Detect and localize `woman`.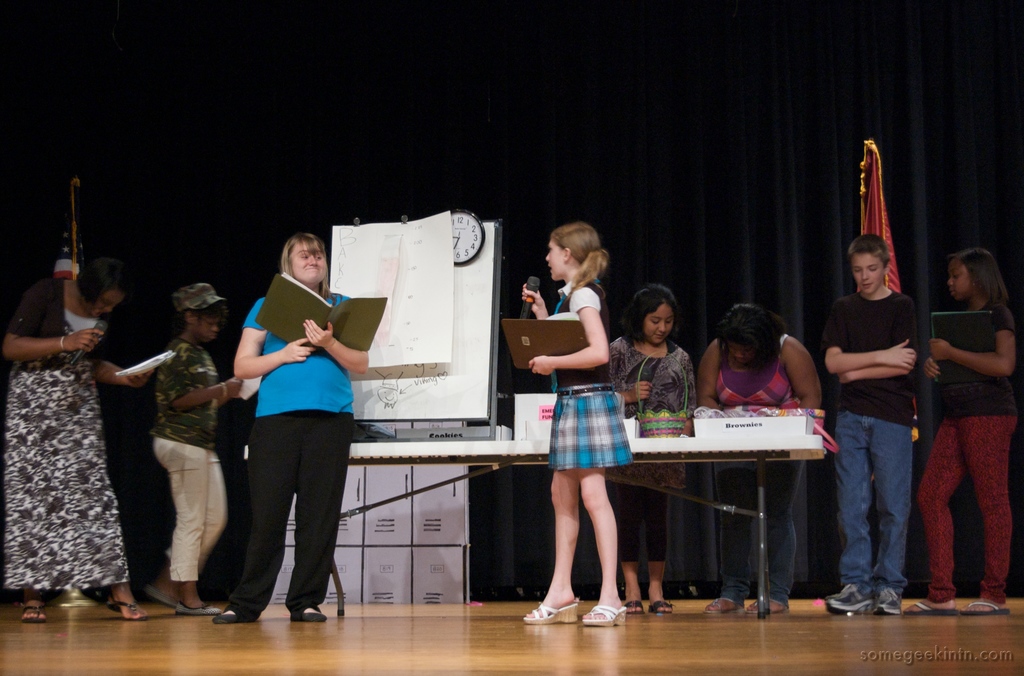
Localized at bbox=[214, 220, 361, 648].
